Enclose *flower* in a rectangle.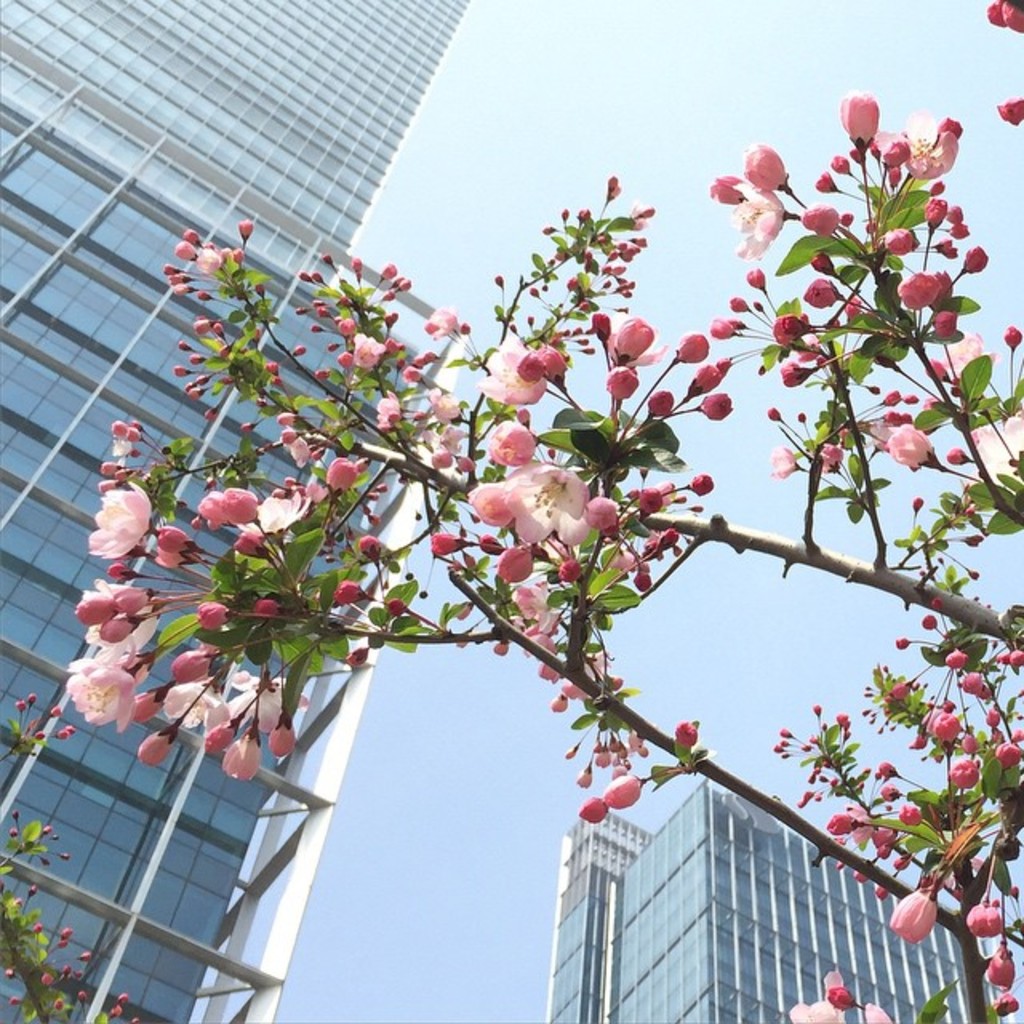
Rect(998, 91, 1022, 130).
